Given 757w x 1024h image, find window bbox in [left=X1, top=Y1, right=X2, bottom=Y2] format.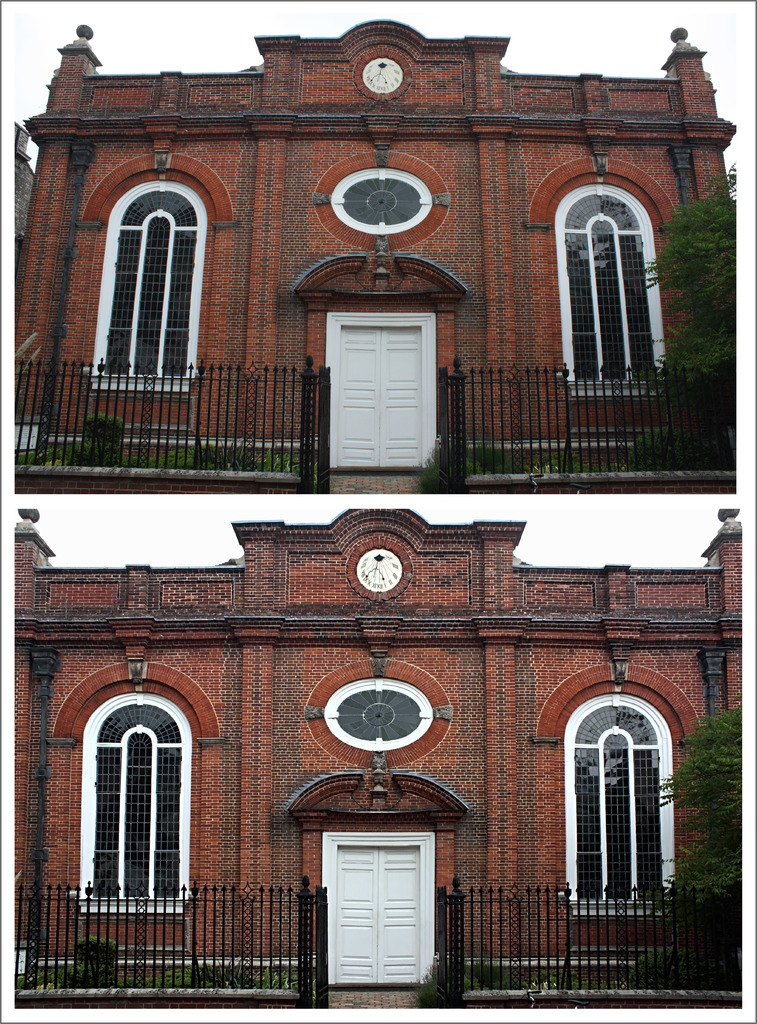
[left=64, top=685, right=195, bottom=921].
